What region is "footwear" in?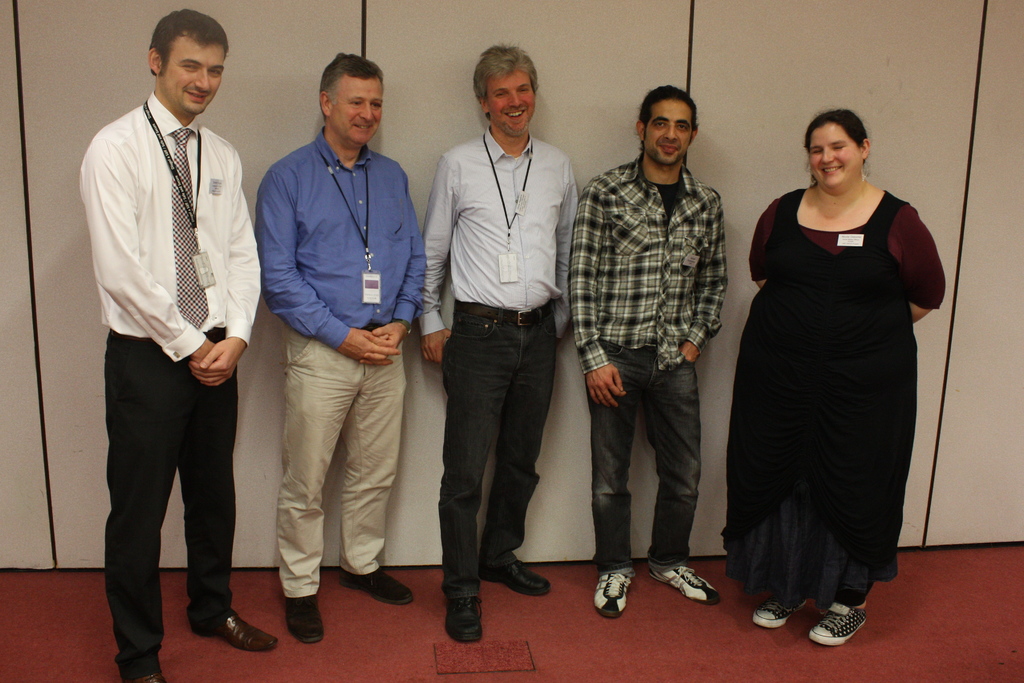
bbox=[752, 599, 808, 630].
